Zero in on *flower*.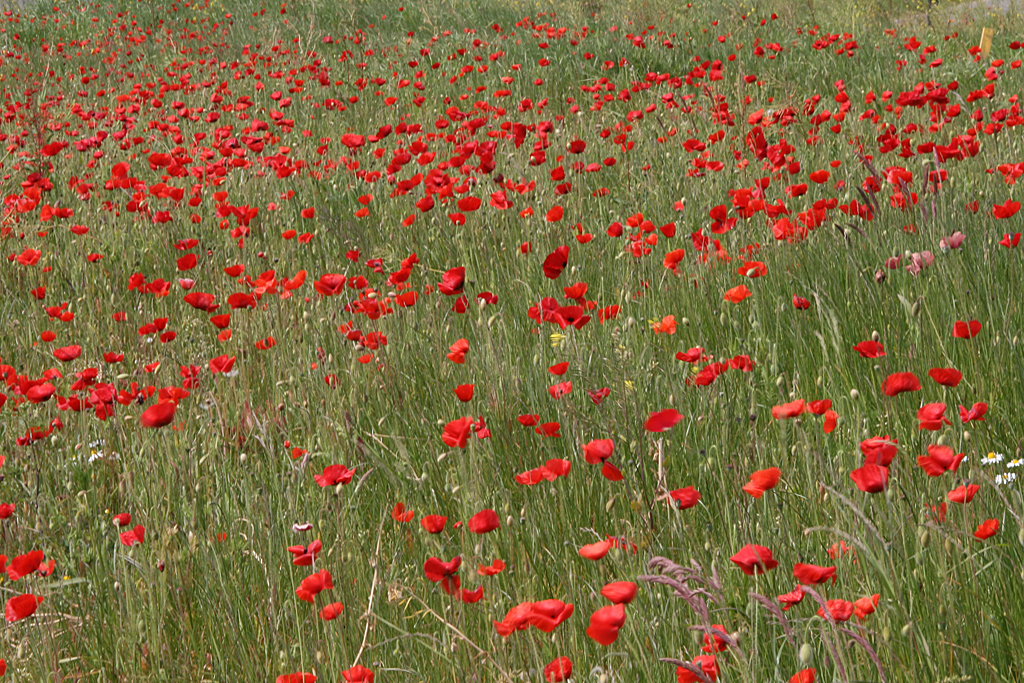
Zeroed in: Rect(458, 584, 487, 604).
